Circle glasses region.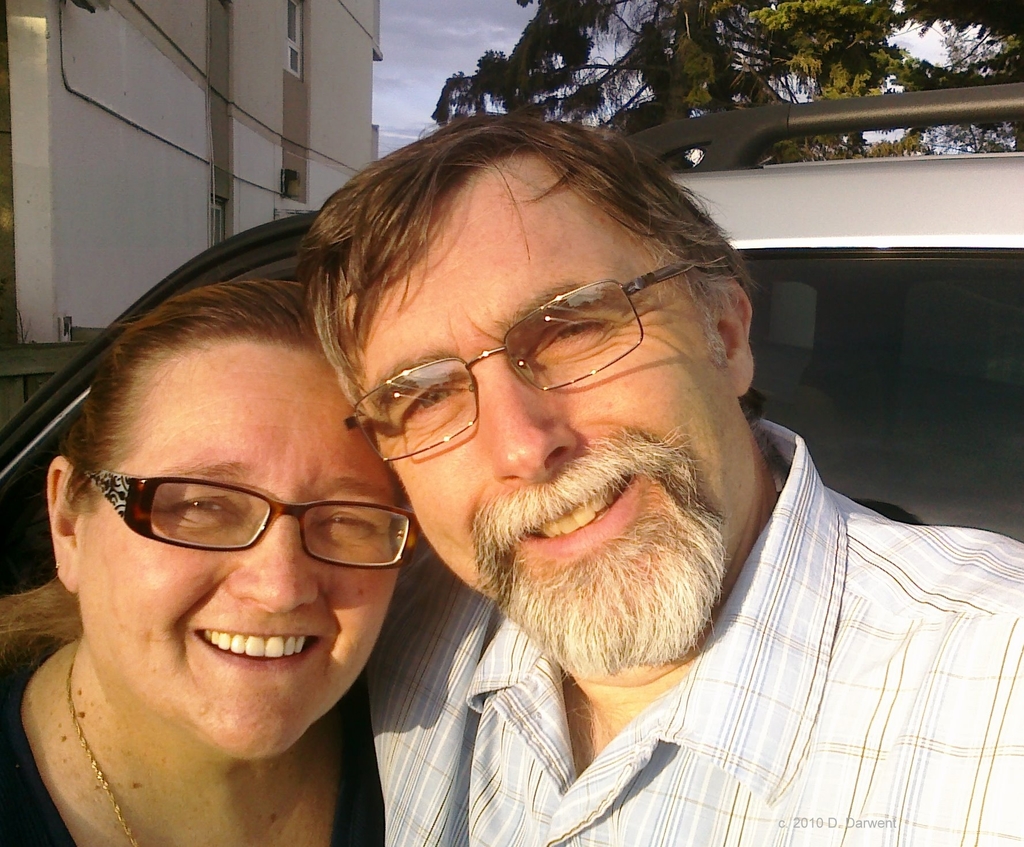
Region: <box>340,263,705,464</box>.
